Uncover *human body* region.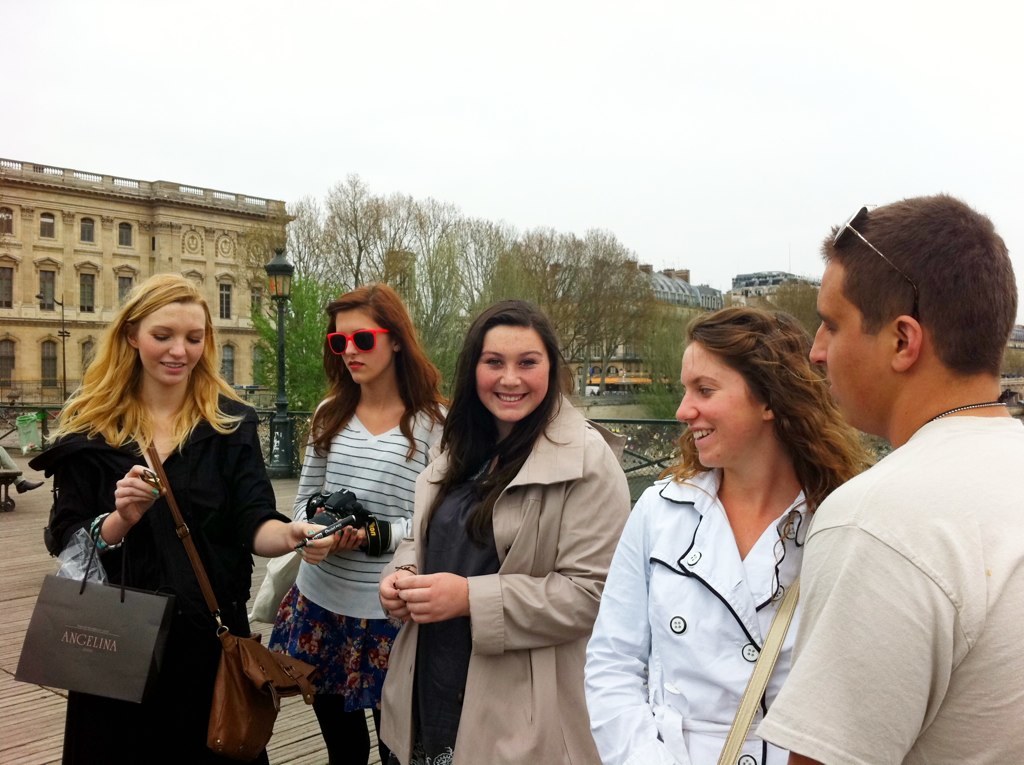
Uncovered: bbox=[32, 286, 330, 764].
